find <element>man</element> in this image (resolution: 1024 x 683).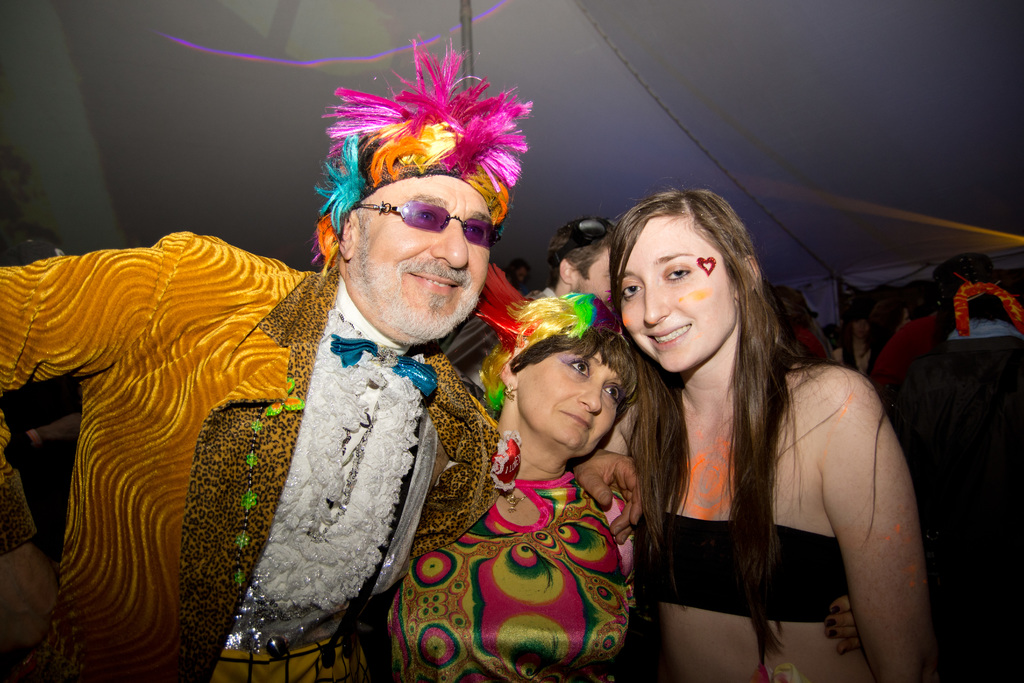
<region>42, 108, 556, 664</region>.
